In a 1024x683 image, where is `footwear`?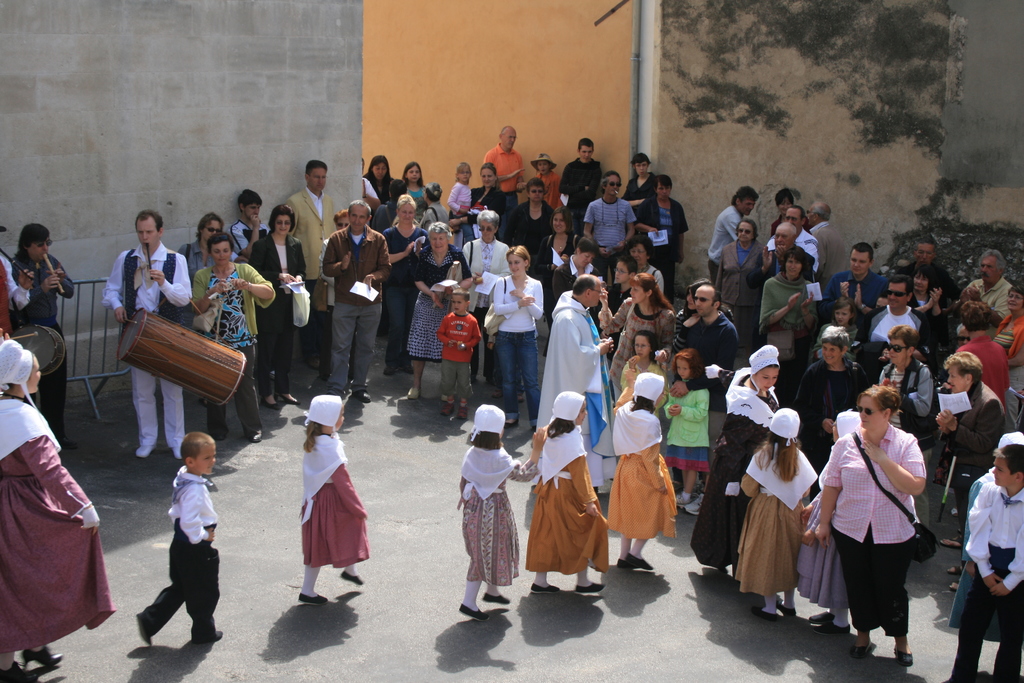
pyautogui.locateOnScreen(576, 582, 605, 590).
